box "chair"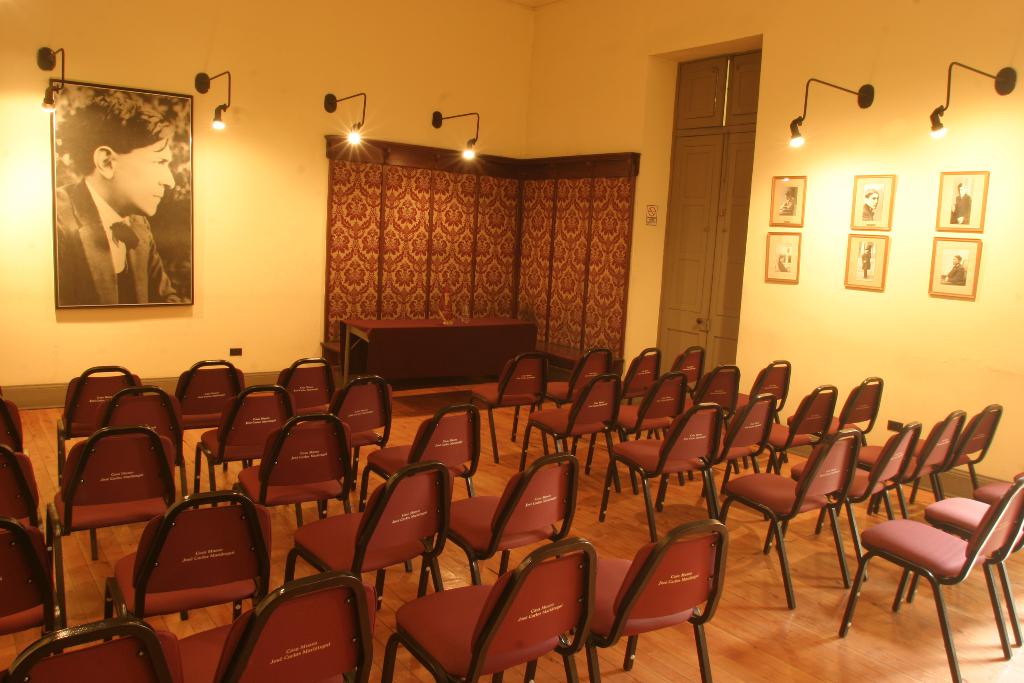
(left=943, top=400, right=1003, bottom=498)
